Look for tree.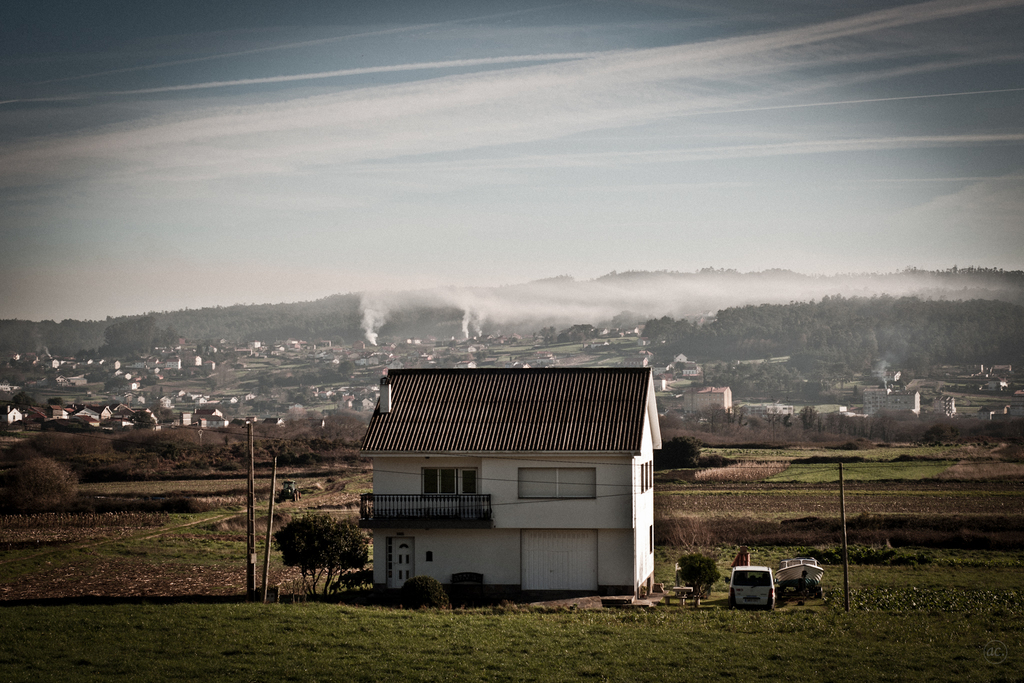
Found: (263, 513, 366, 592).
